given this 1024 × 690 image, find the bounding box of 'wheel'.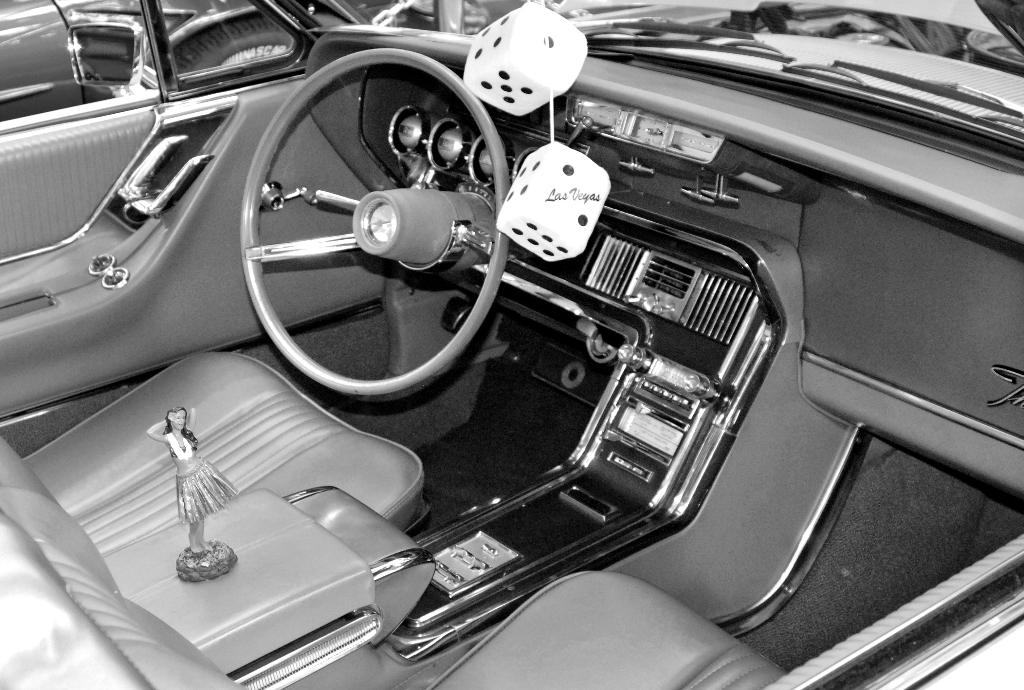
[239,45,512,409].
